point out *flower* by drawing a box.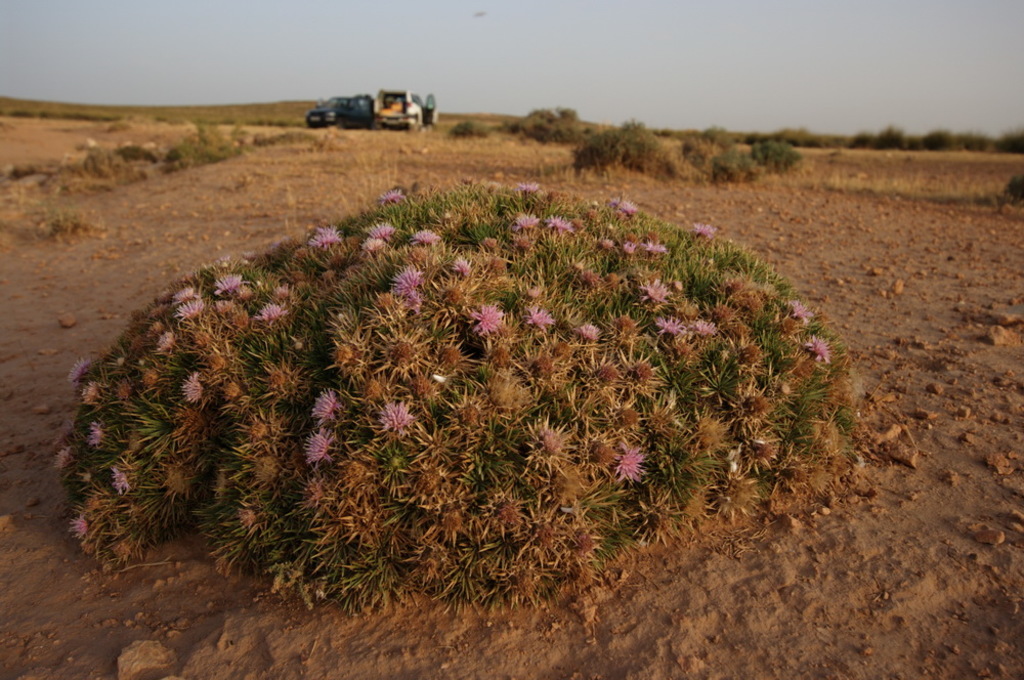
box=[519, 180, 543, 195].
